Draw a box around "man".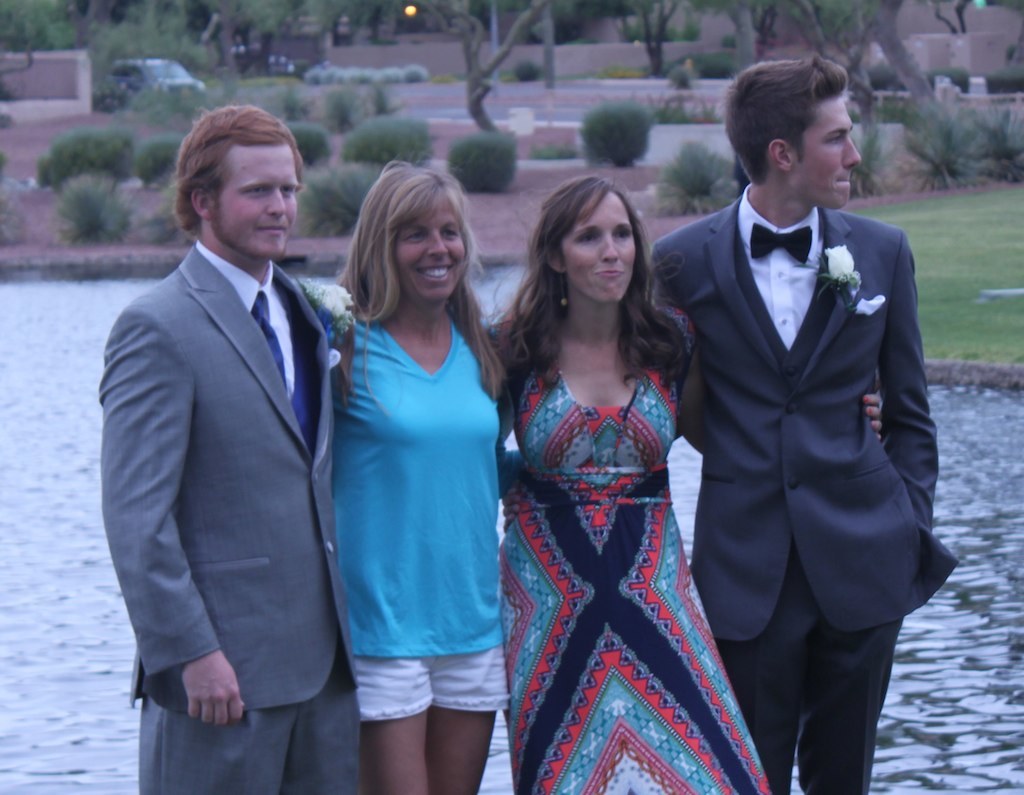
(91,108,361,794).
